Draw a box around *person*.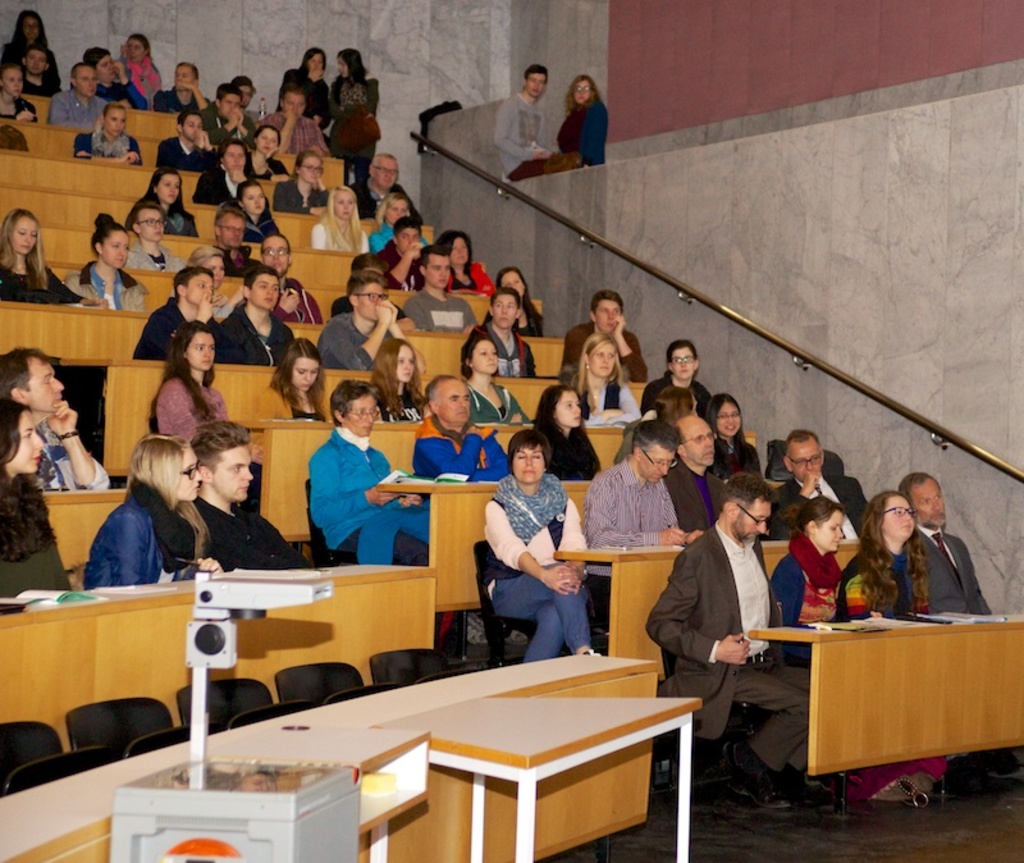
552/61/611/165.
